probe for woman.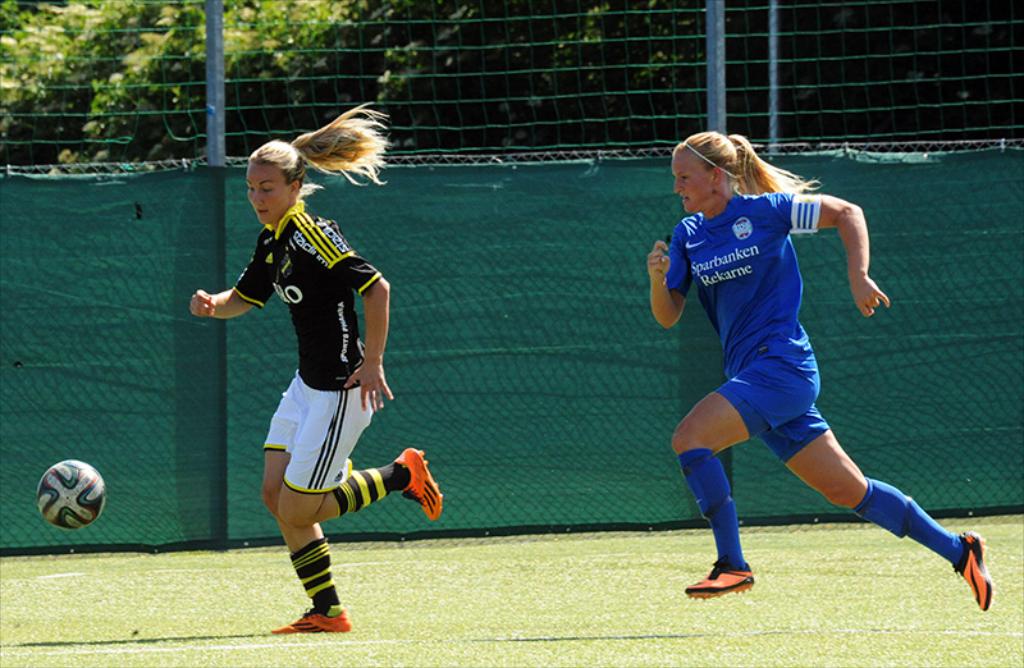
Probe result: bbox=[191, 100, 444, 637].
